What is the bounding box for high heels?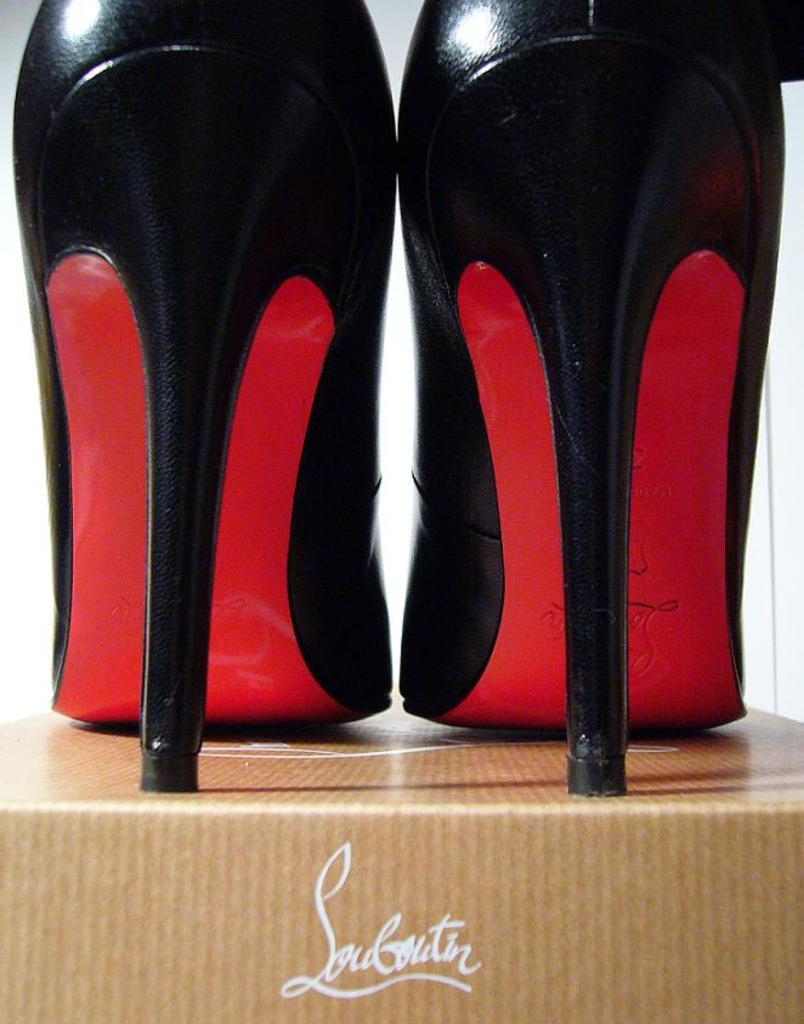
<box>13,0,400,790</box>.
